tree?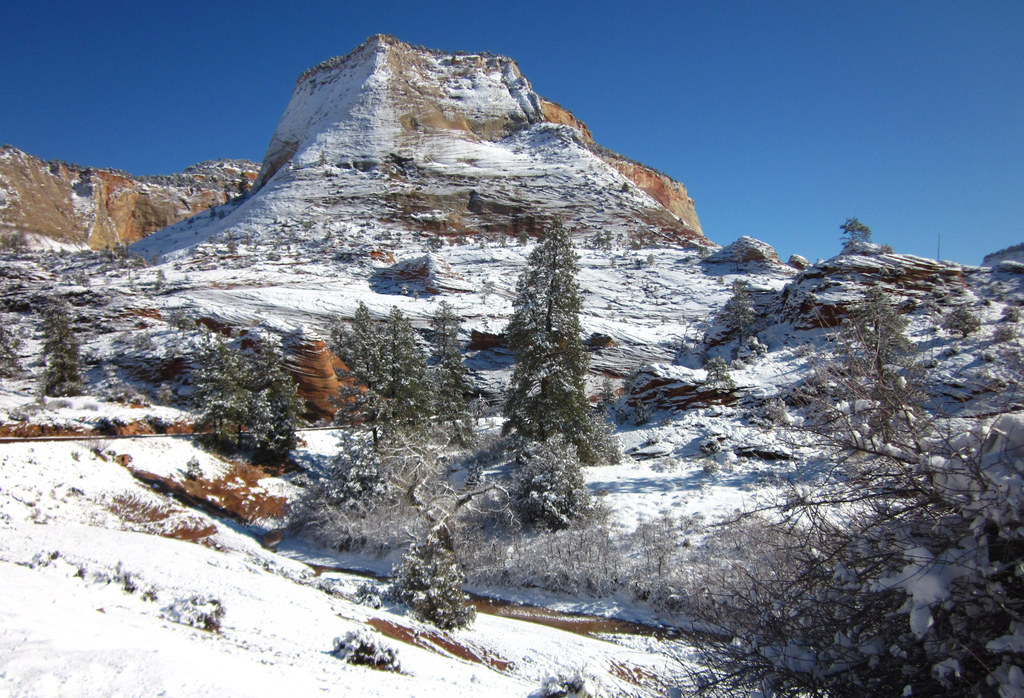
locate(376, 305, 430, 439)
